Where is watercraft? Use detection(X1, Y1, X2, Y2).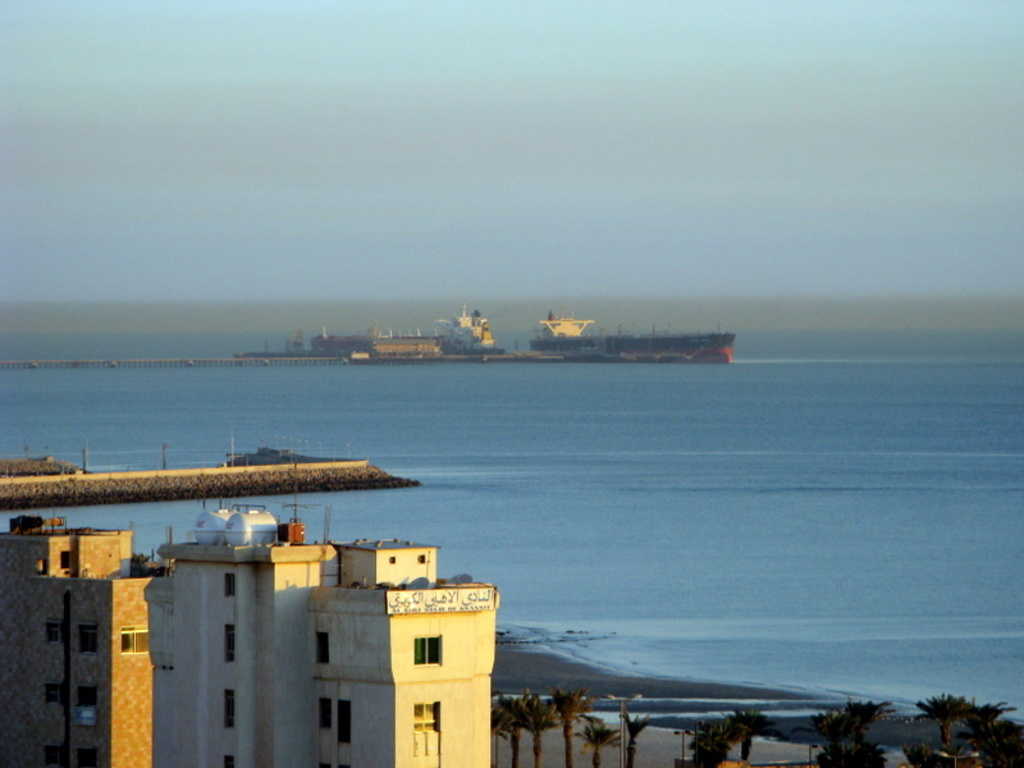
detection(466, 298, 764, 375).
